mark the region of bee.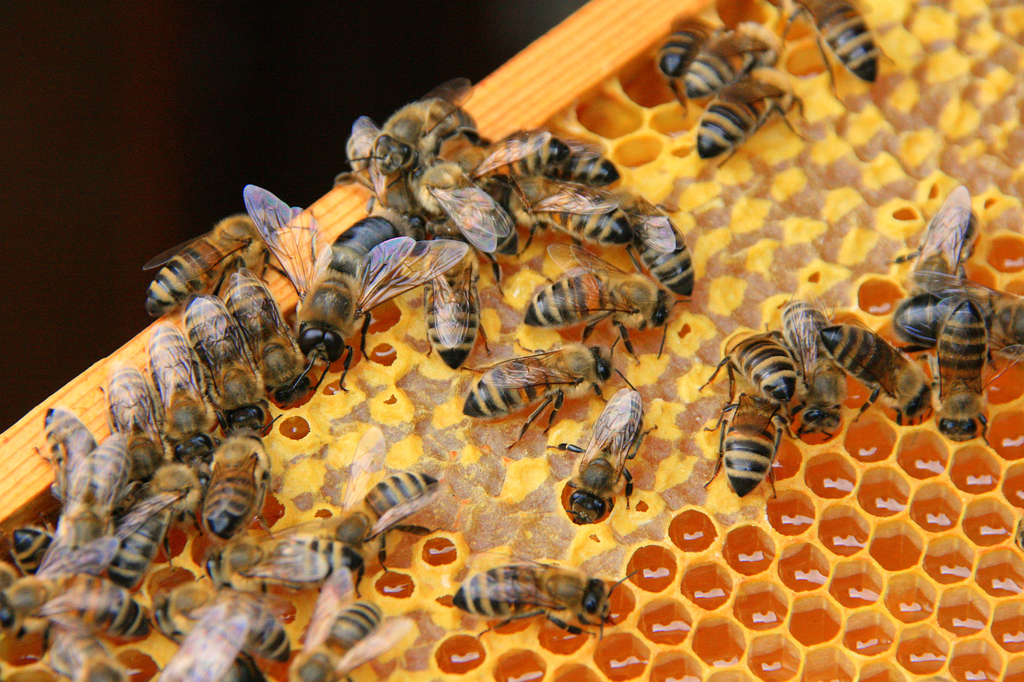
Region: box=[180, 296, 289, 429].
